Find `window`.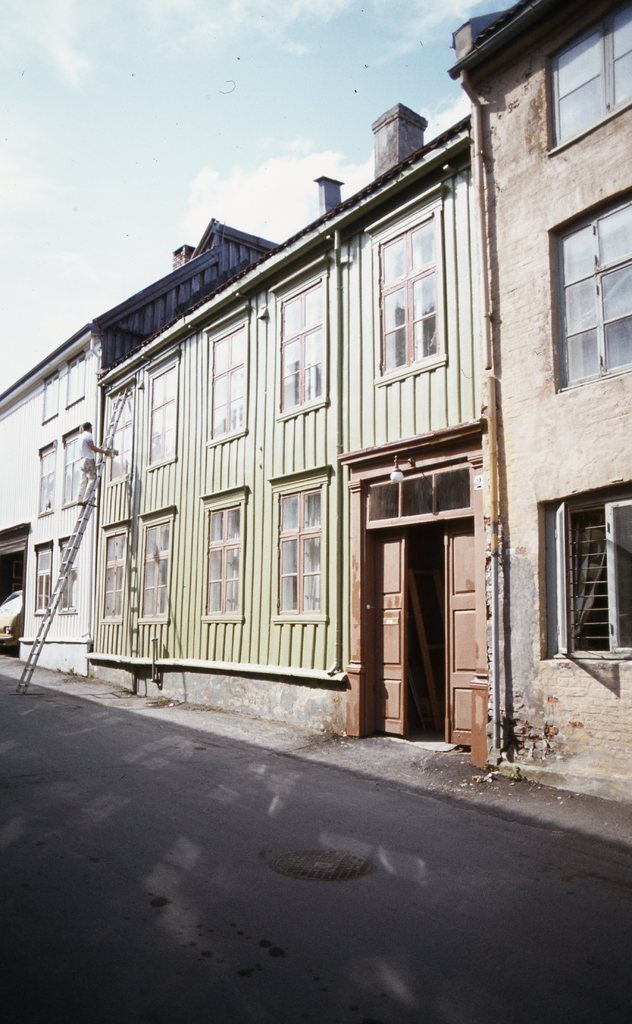
Rect(208, 319, 251, 435).
